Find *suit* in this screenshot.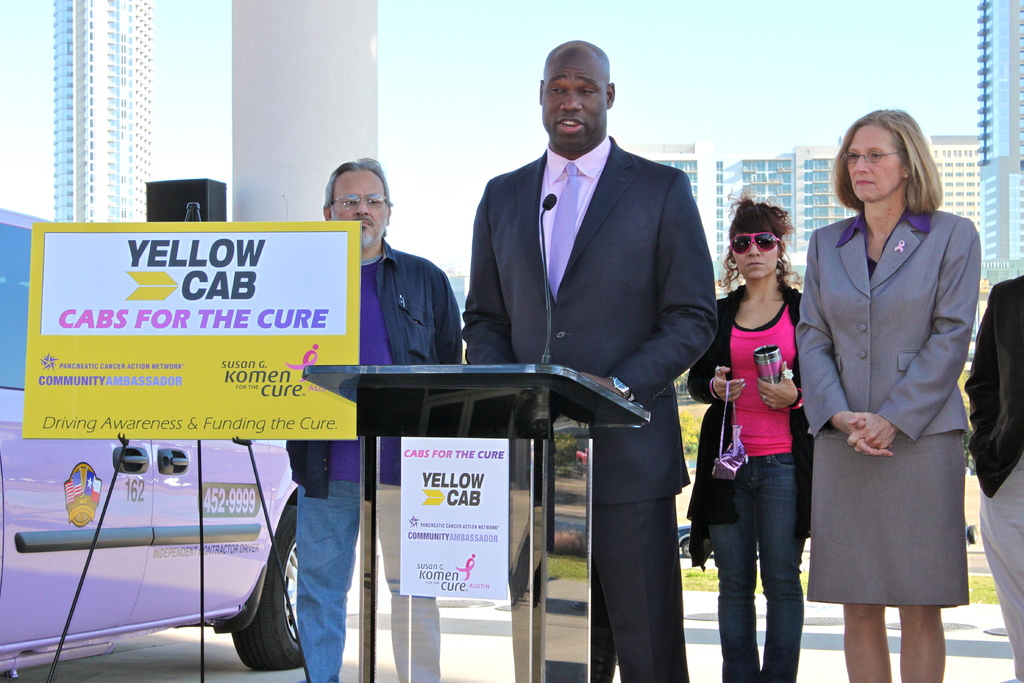
The bounding box for *suit* is 474 51 719 637.
